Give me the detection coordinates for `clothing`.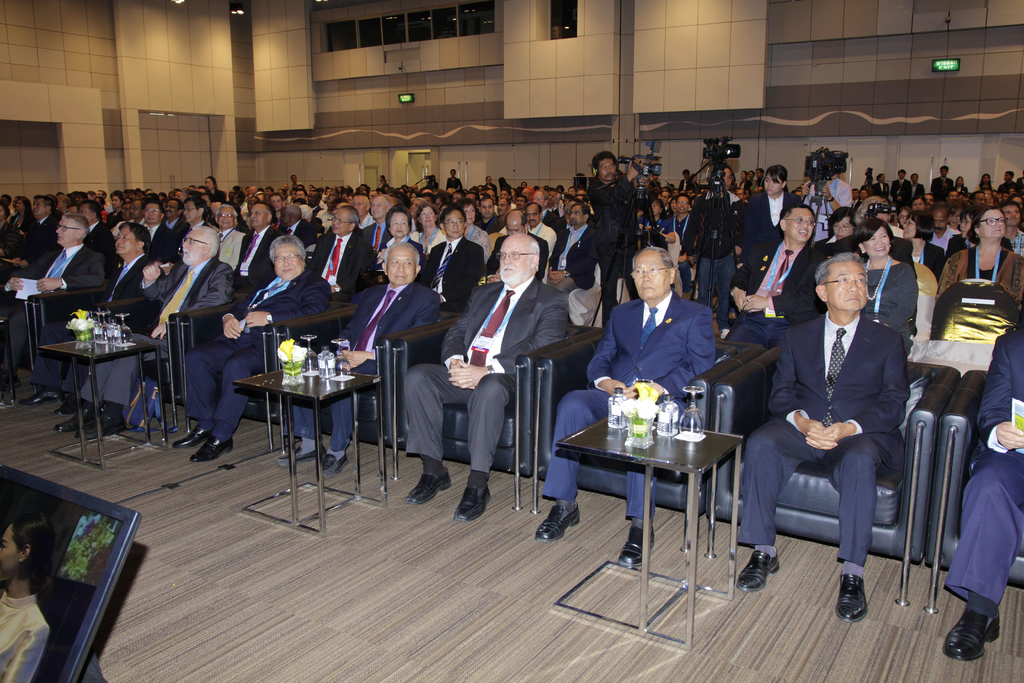
x1=741, y1=222, x2=938, y2=632.
